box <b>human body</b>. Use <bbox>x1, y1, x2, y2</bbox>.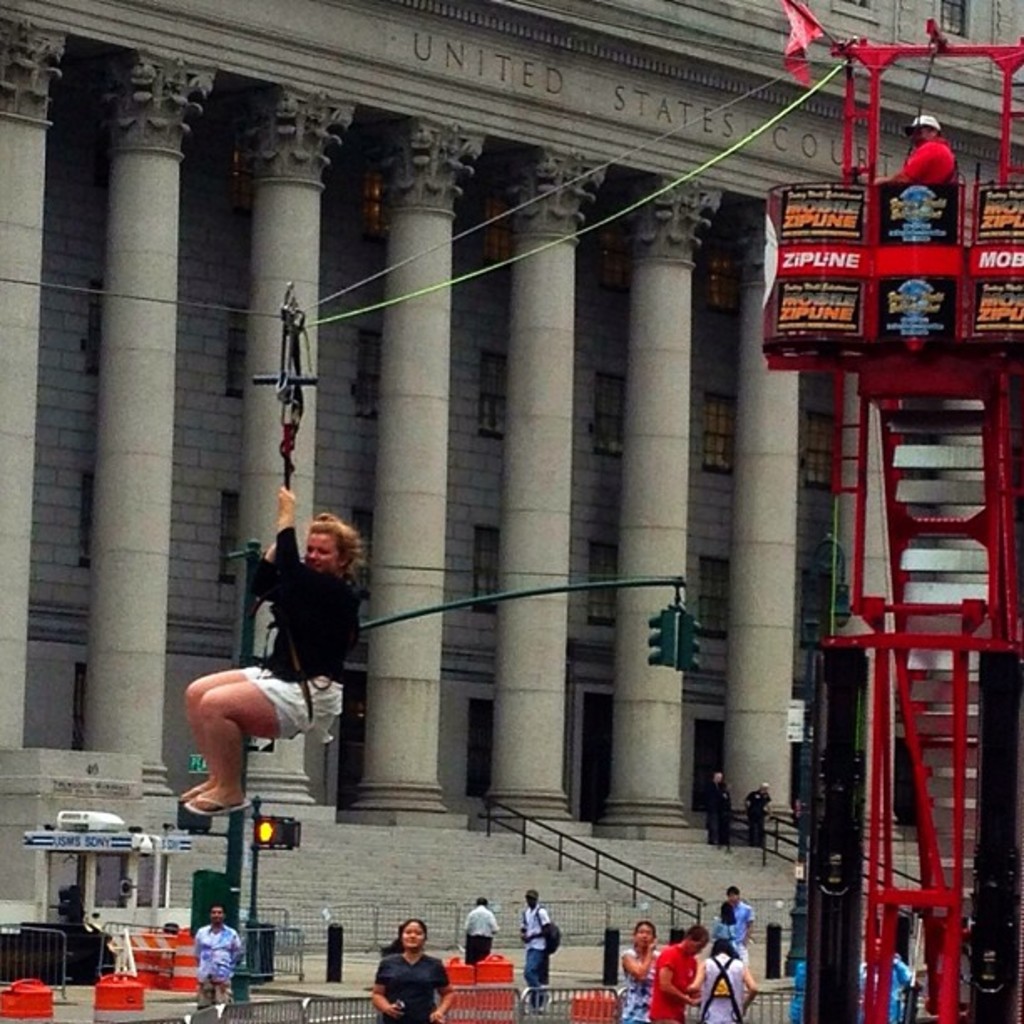
<bbox>519, 893, 552, 1009</bbox>.
